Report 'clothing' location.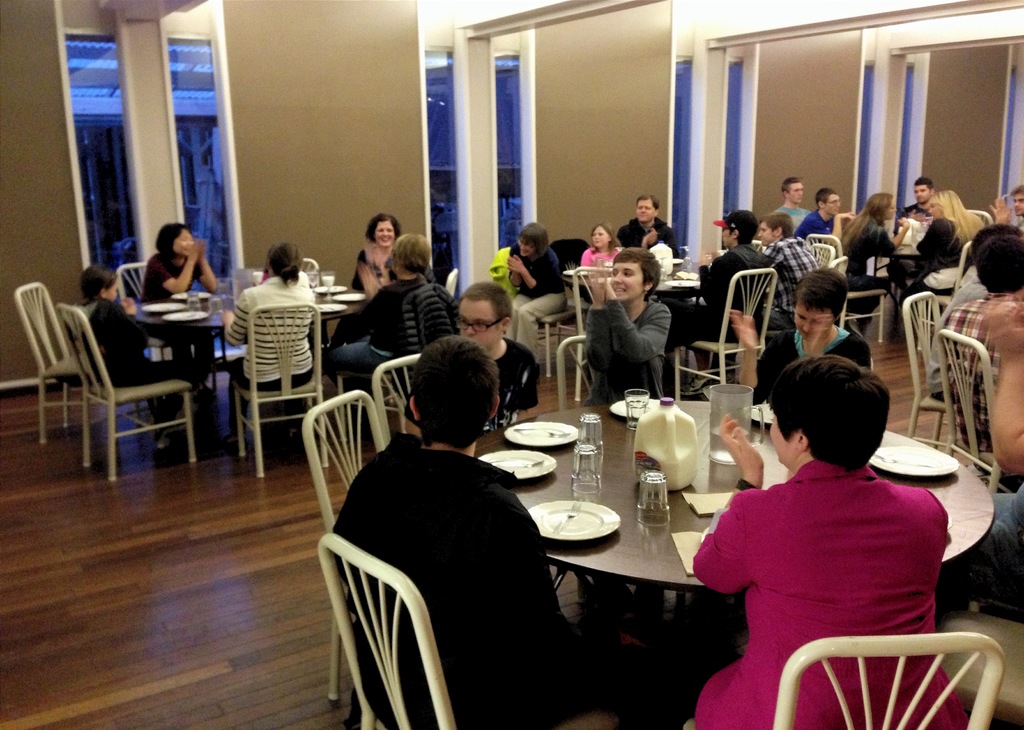
Report: region(662, 244, 770, 394).
